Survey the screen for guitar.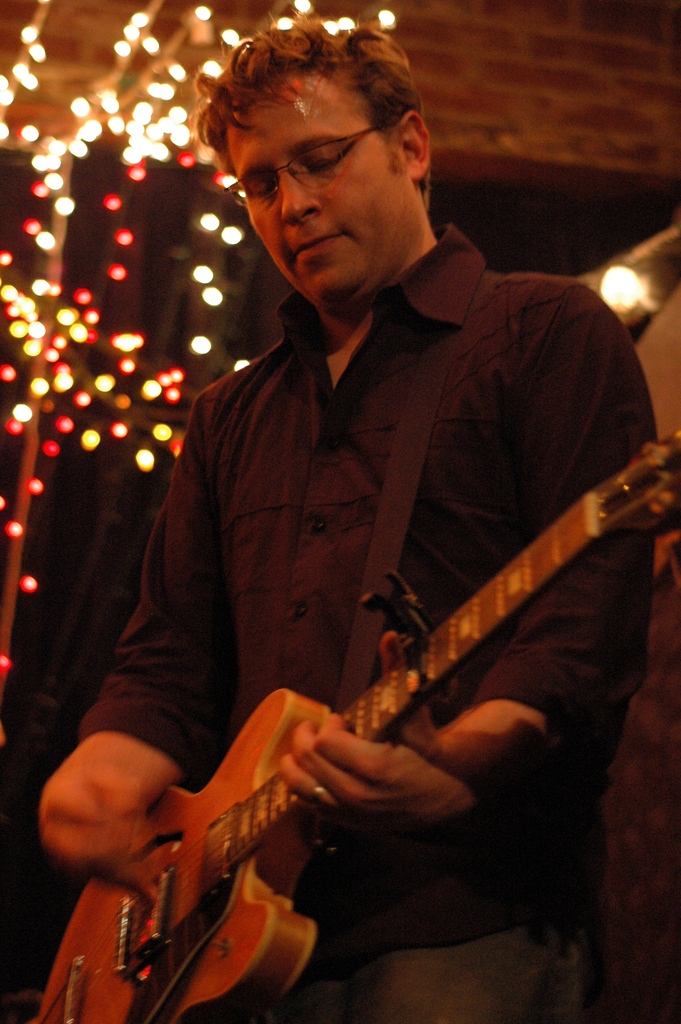
Survey found: (24, 425, 680, 1023).
